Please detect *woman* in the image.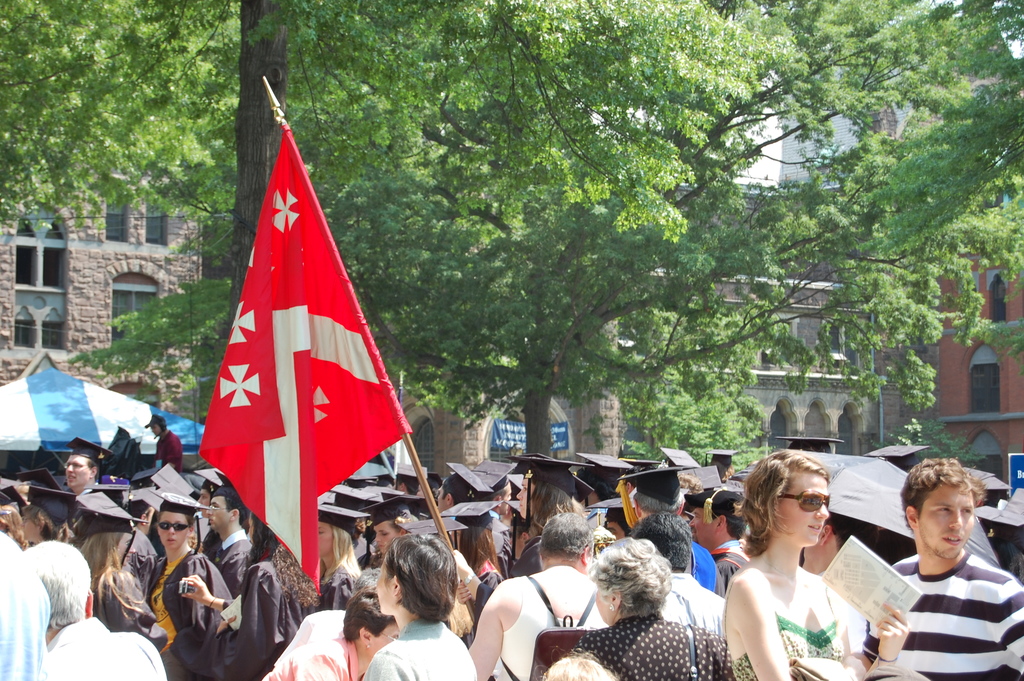
[232,581,399,680].
